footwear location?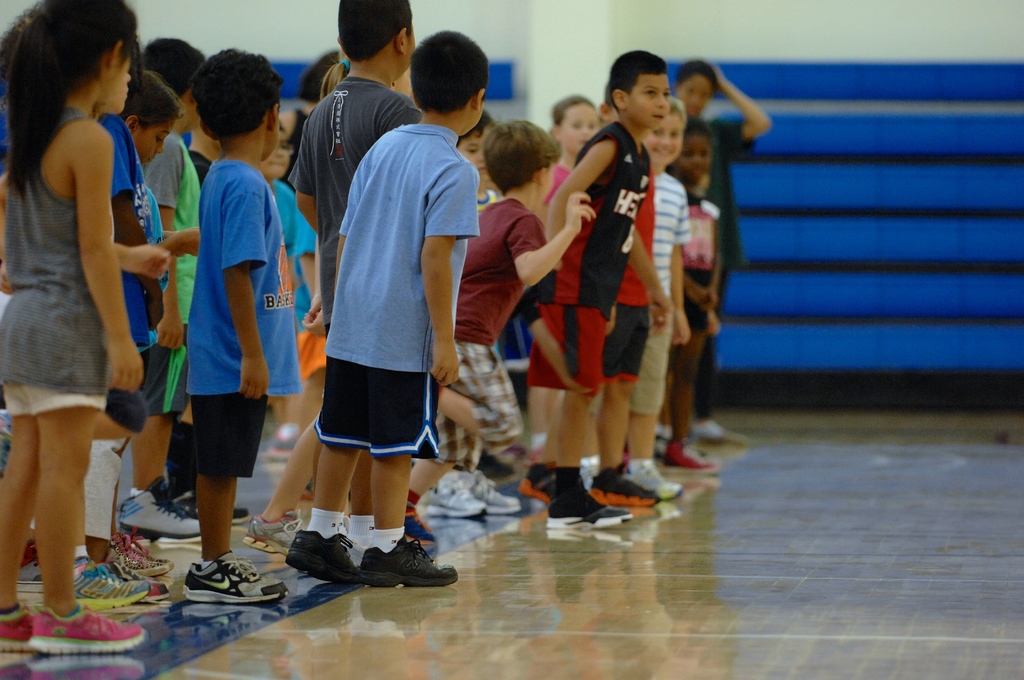
618,457,682,500
